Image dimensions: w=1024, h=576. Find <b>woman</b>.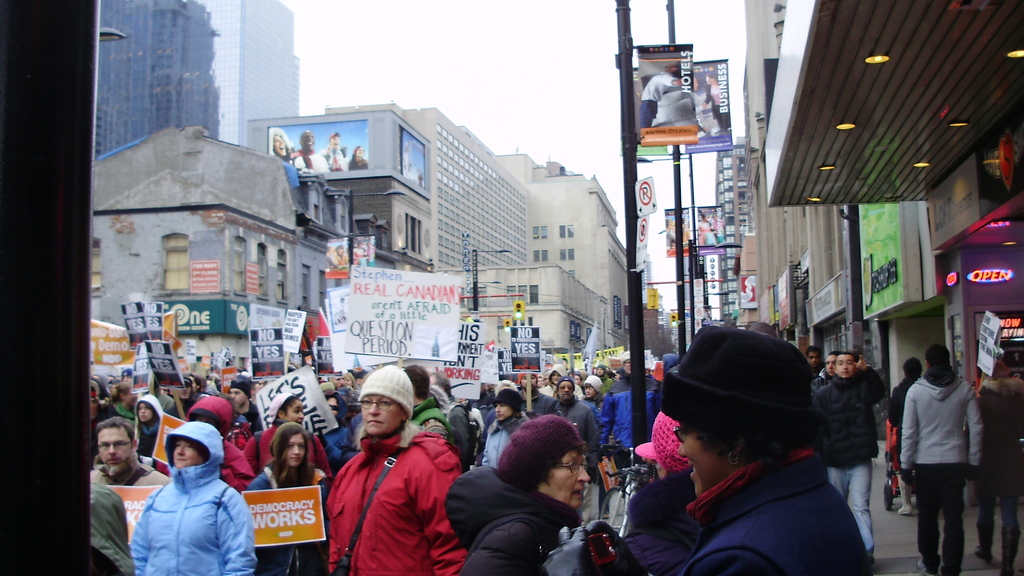
box(652, 327, 875, 575).
